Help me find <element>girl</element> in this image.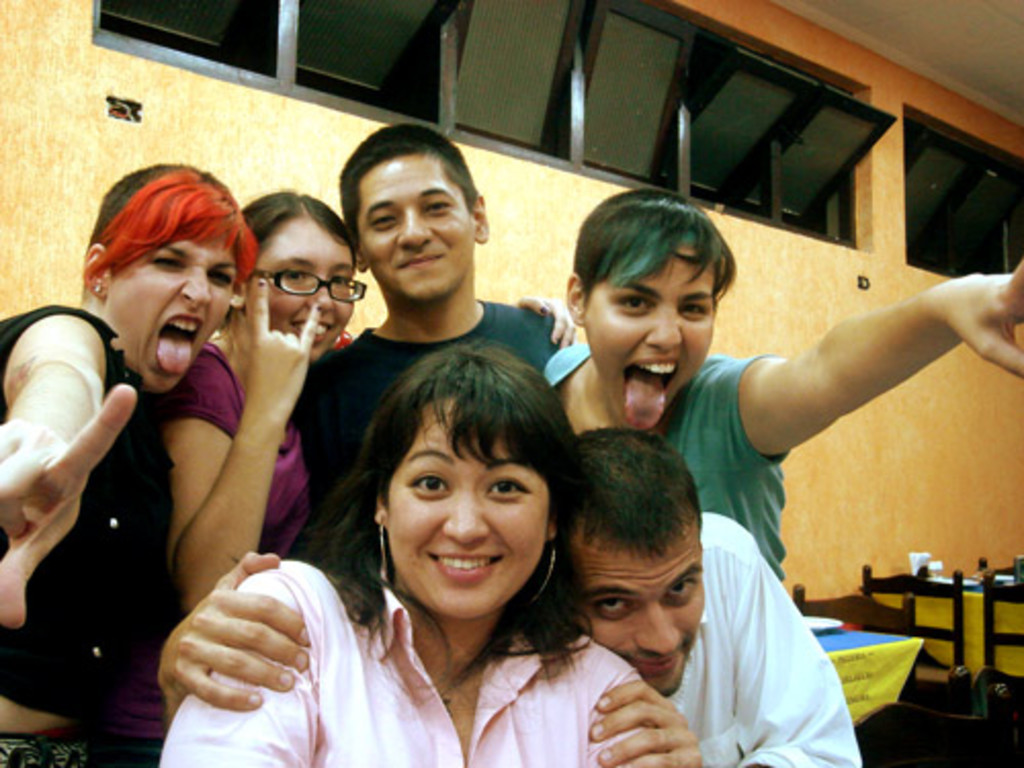
Found it: bbox=[164, 195, 362, 598].
